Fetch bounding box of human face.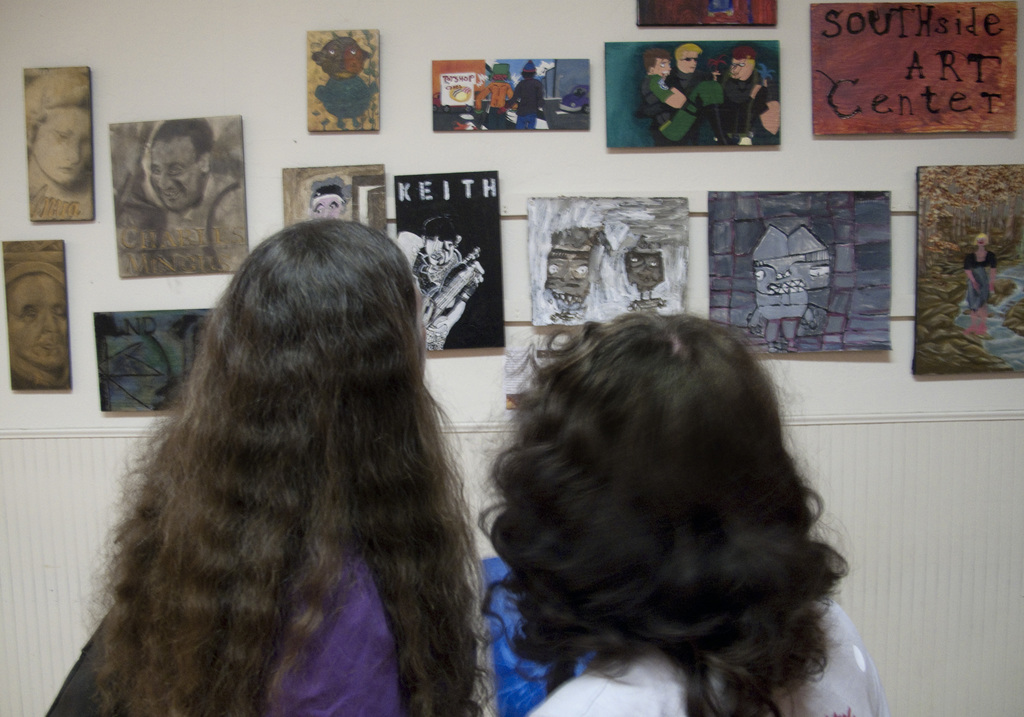
Bbox: bbox=[39, 99, 98, 184].
